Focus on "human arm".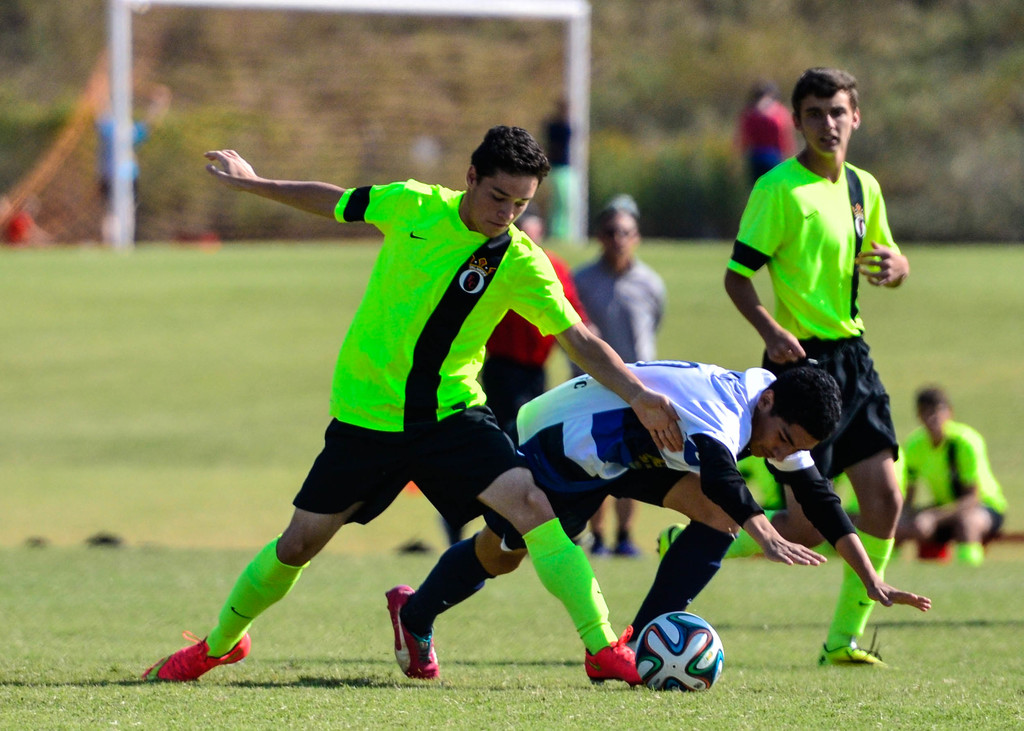
Focused at 194/141/394/252.
